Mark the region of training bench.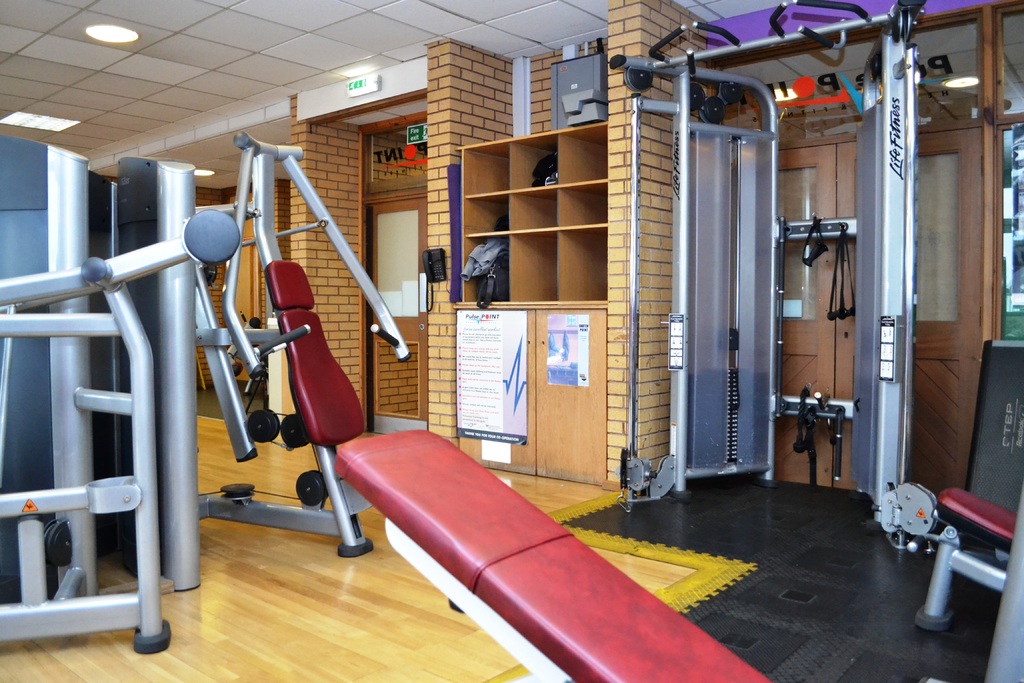
Region: pyautogui.locateOnScreen(872, 483, 1016, 623).
